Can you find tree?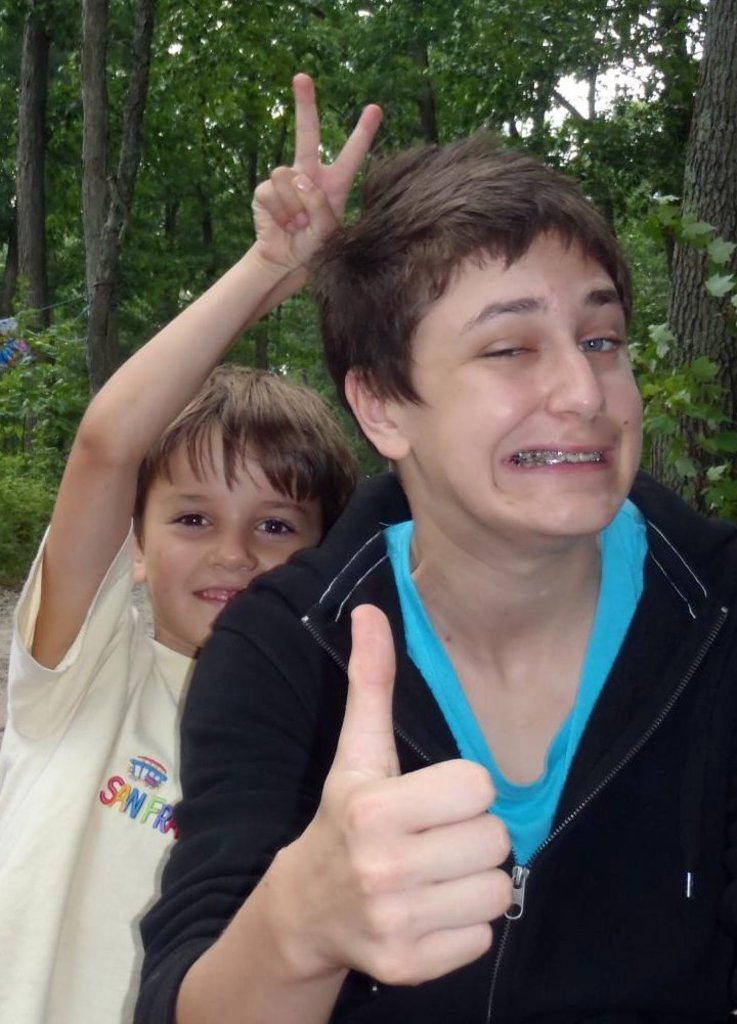
Yes, bounding box: x1=652, y1=0, x2=736, y2=487.
